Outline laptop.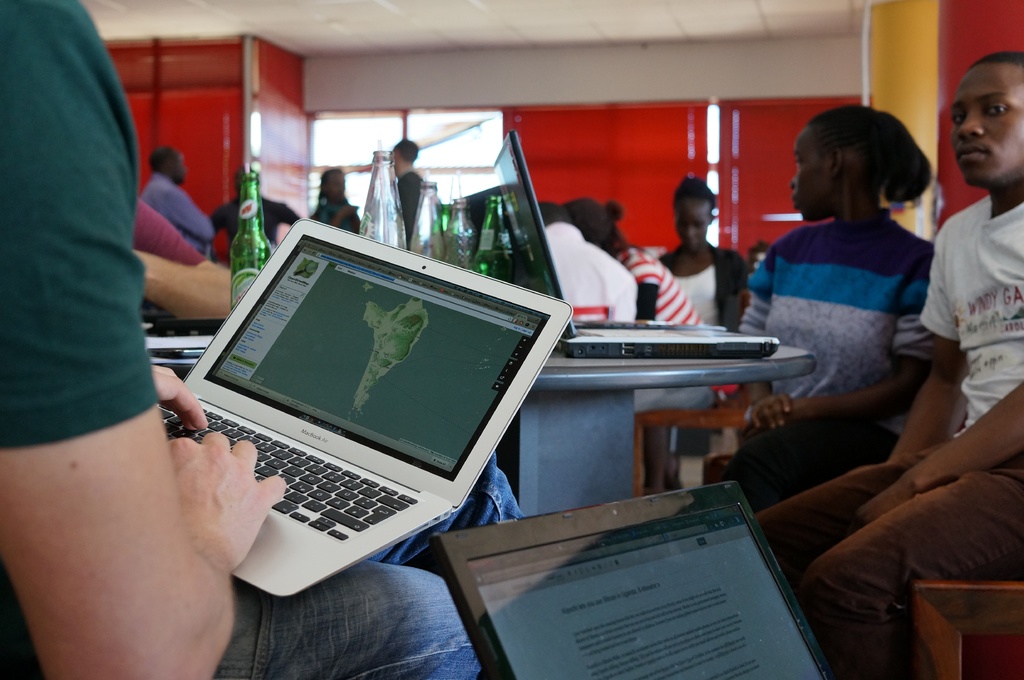
Outline: <bbox>160, 220, 567, 610</bbox>.
